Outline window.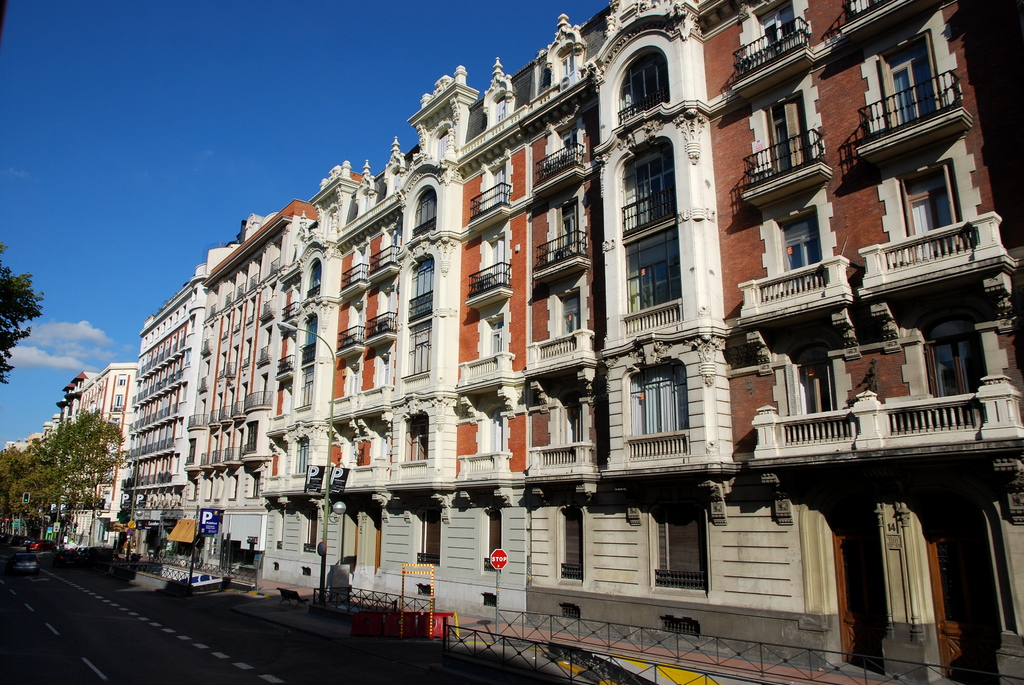
Outline: bbox=(430, 127, 449, 159).
